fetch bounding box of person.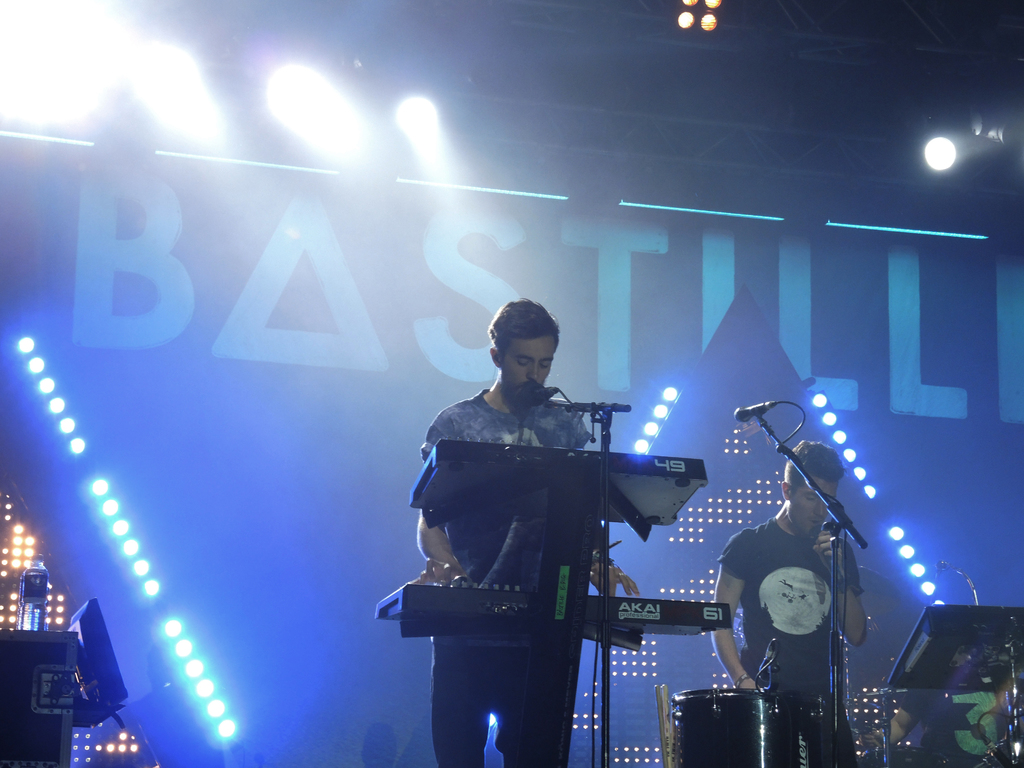
Bbox: crop(707, 435, 865, 767).
